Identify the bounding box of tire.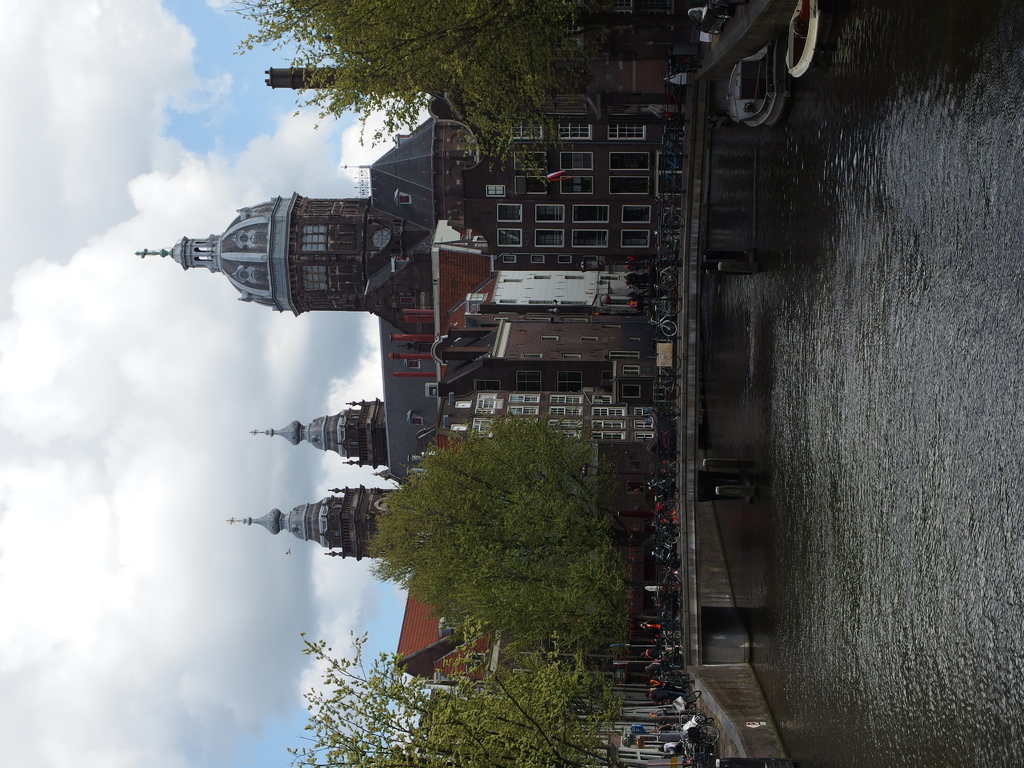
rect(665, 573, 682, 585).
